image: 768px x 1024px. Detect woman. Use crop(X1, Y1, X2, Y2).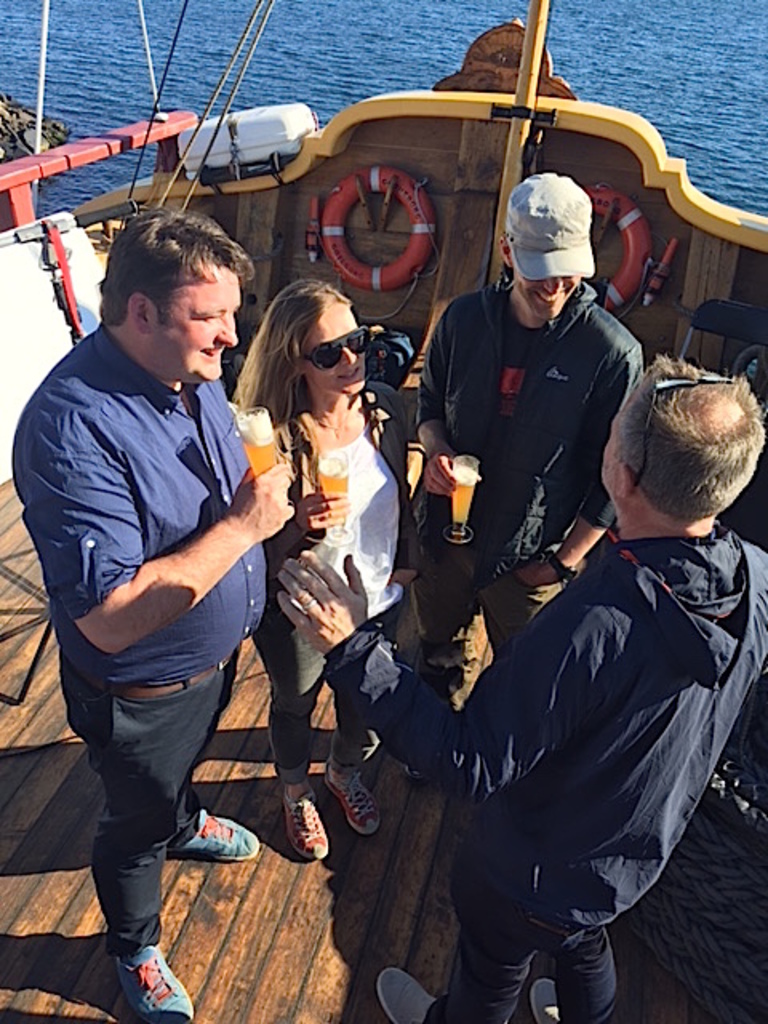
crop(253, 261, 418, 832).
